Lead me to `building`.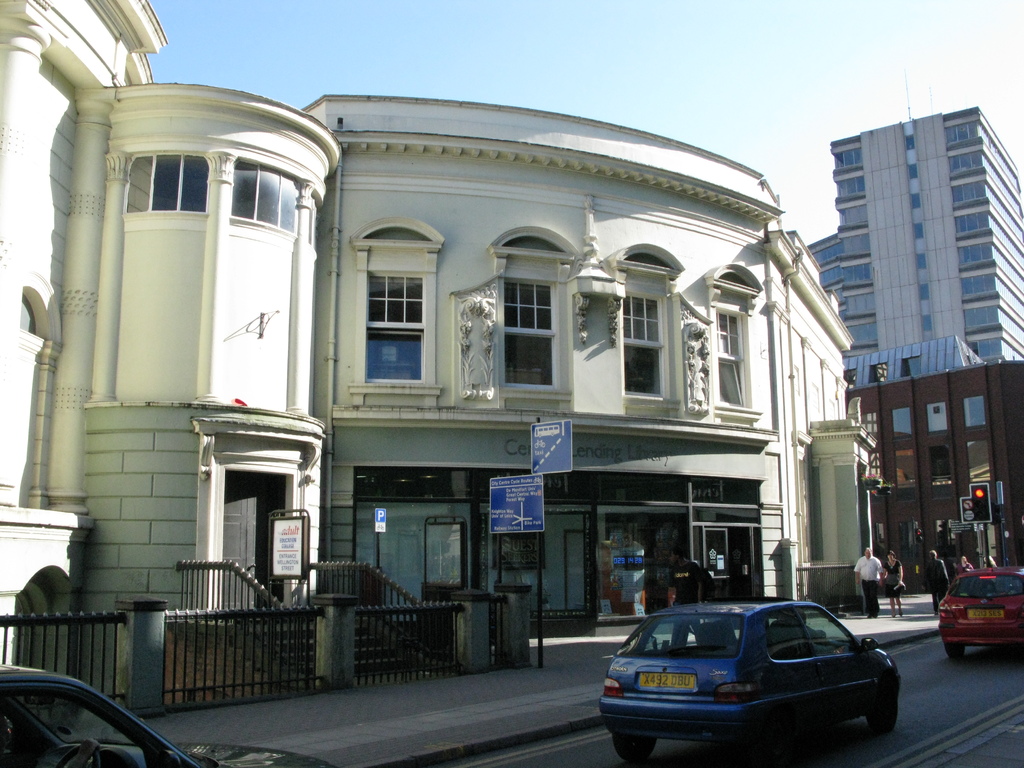
Lead to (845, 365, 1023, 596).
